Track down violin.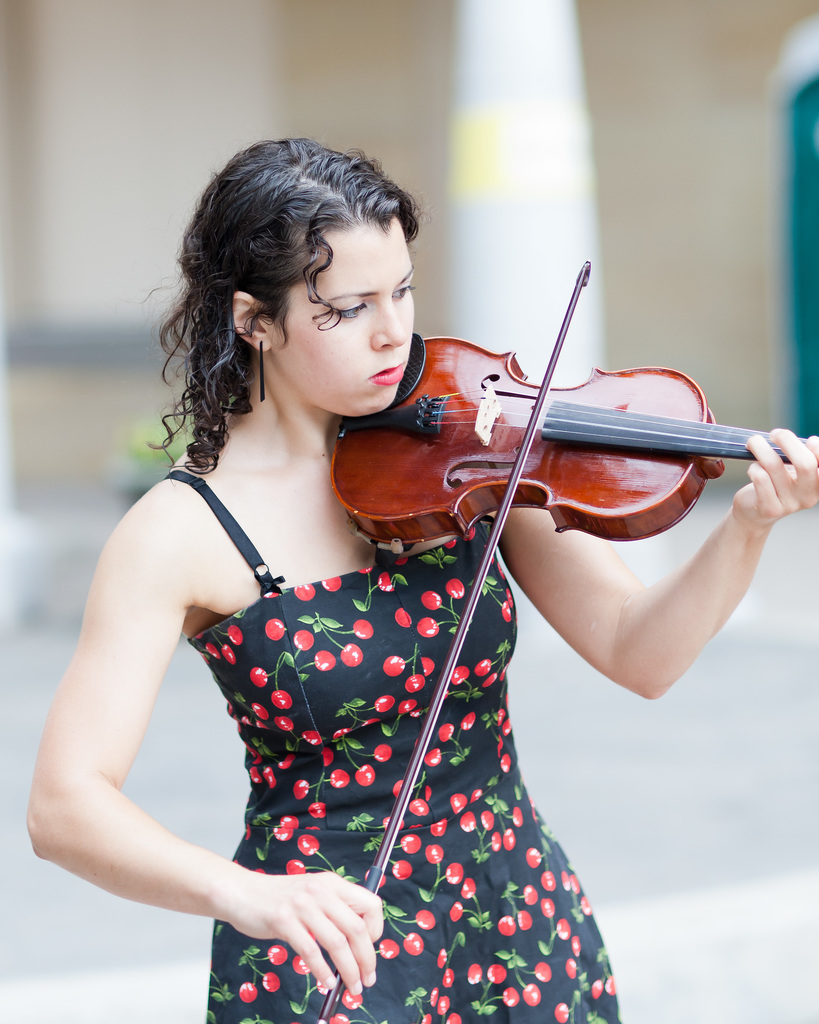
Tracked to box=[308, 253, 818, 1023].
